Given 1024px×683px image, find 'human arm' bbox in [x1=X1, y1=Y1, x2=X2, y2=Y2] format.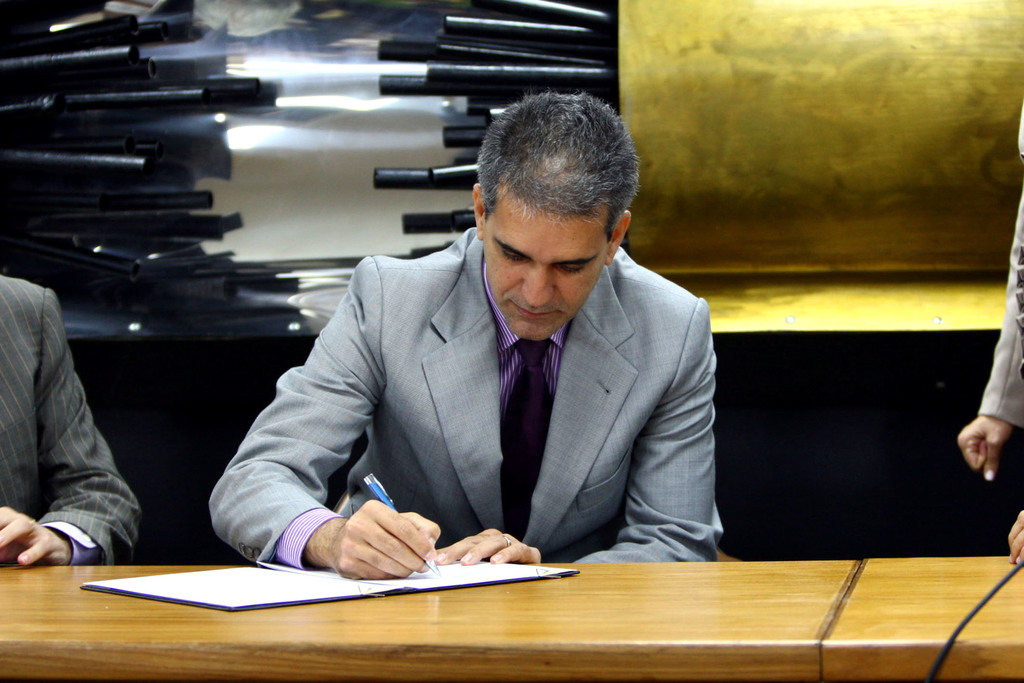
[x1=1005, y1=506, x2=1023, y2=567].
